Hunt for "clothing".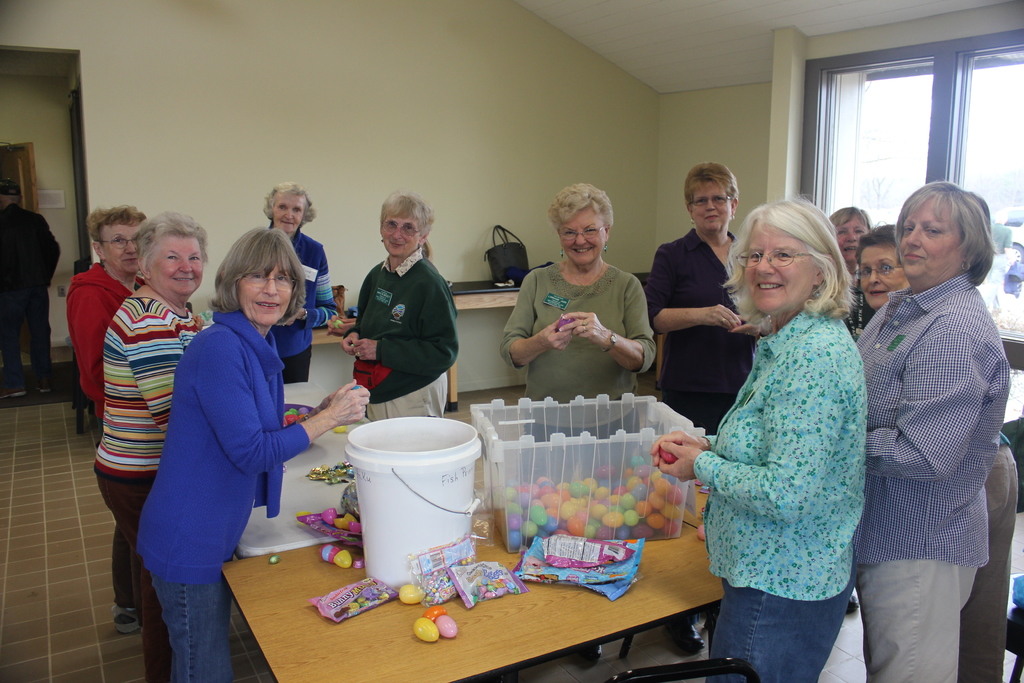
Hunted down at rect(349, 243, 459, 420).
